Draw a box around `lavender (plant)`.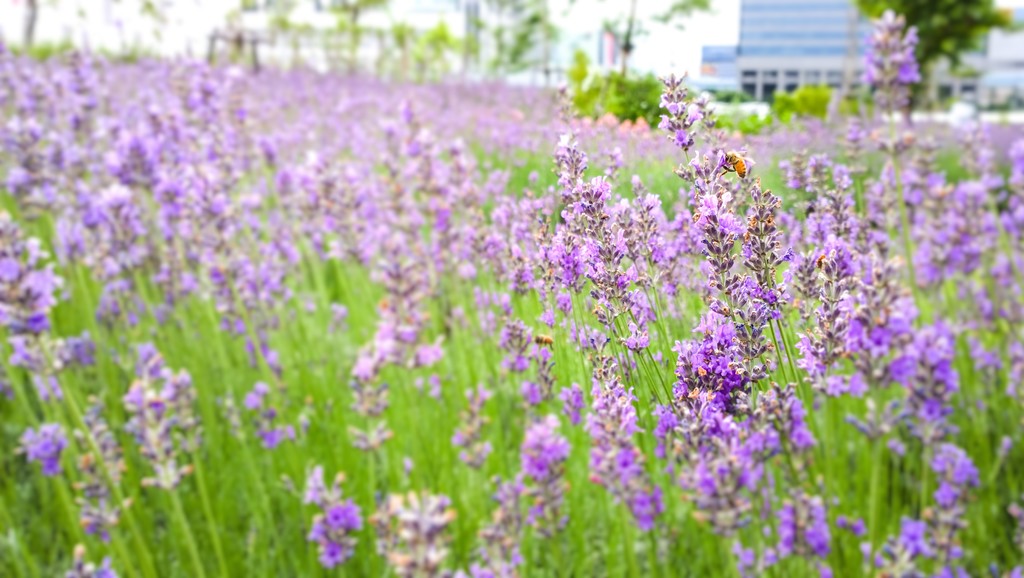
123:369:197:508.
